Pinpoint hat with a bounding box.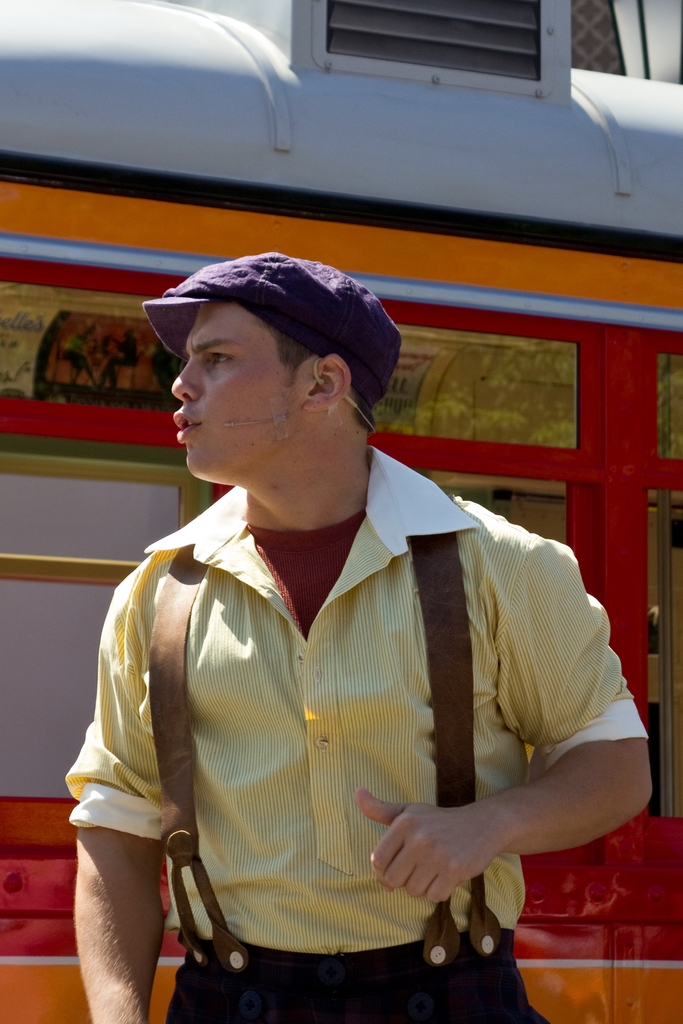
(left=142, top=248, right=415, bottom=399).
